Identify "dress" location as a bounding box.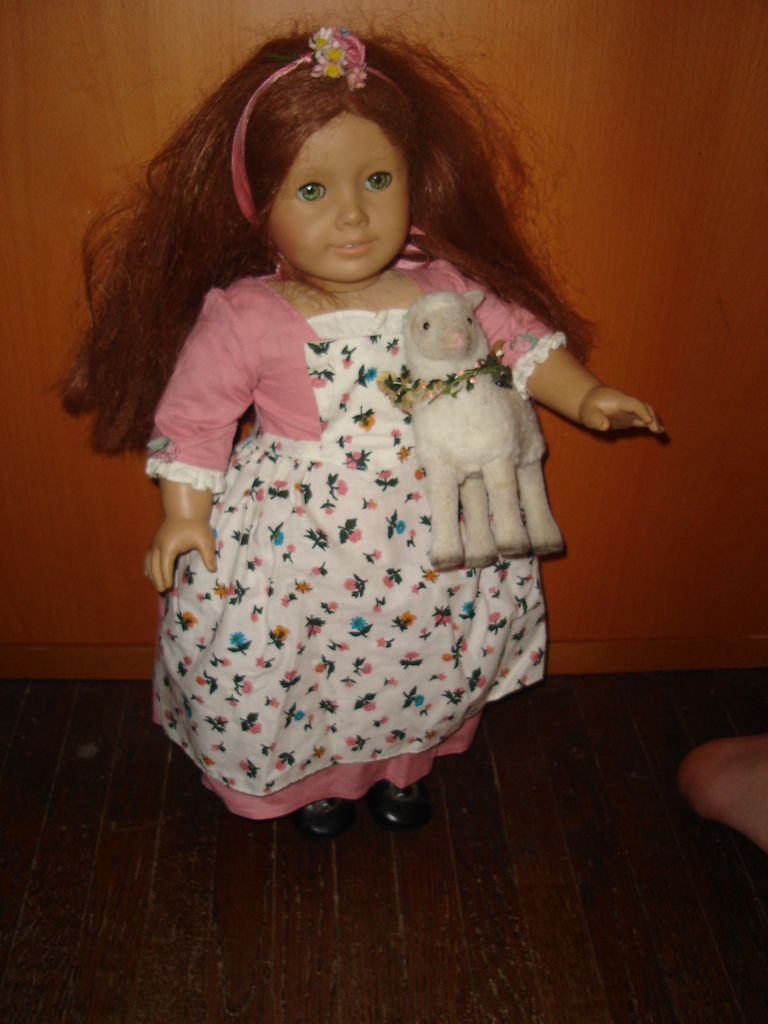
locate(140, 266, 569, 819).
